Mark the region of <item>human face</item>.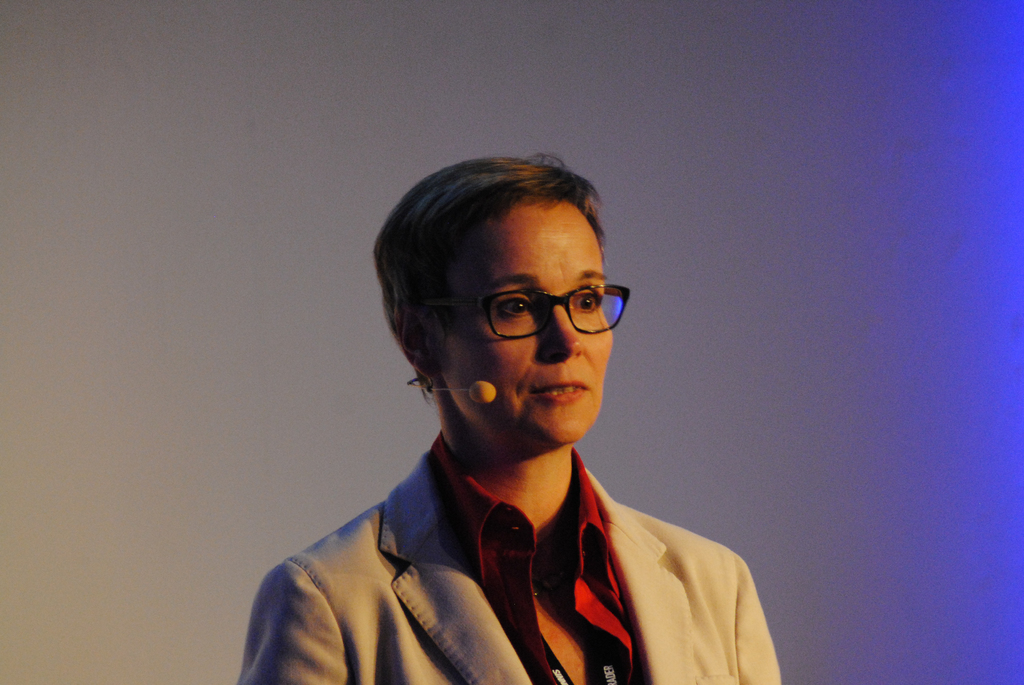
Region: [435, 193, 616, 451].
